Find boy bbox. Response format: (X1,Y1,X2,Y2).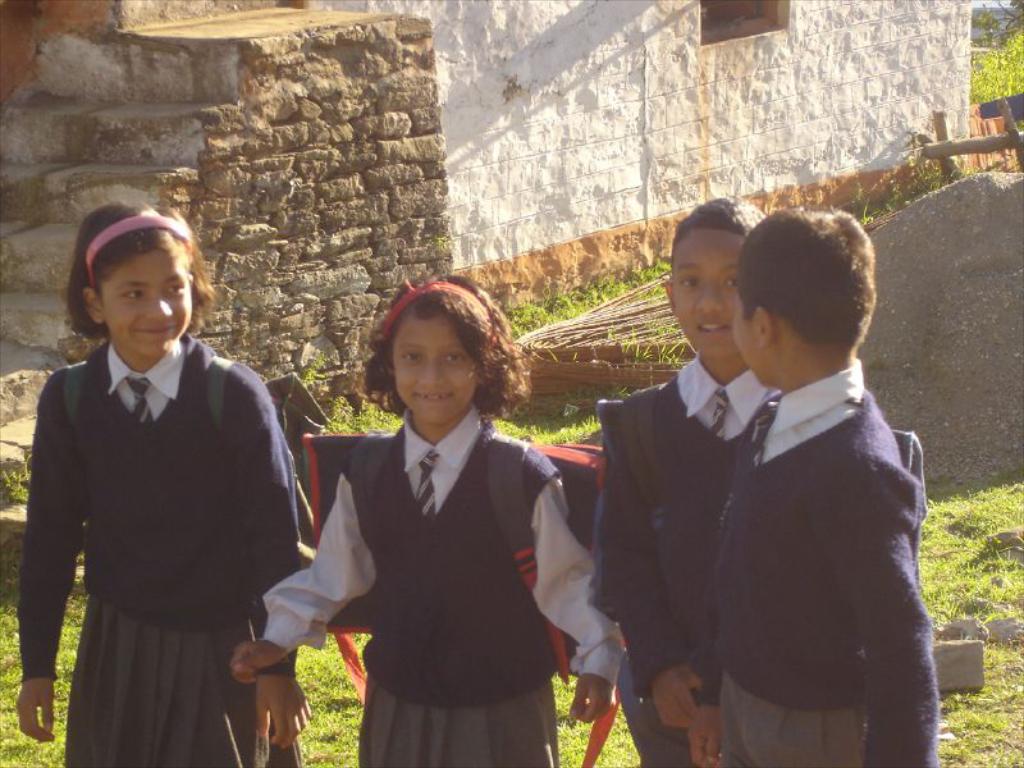
(591,193,783,767).
